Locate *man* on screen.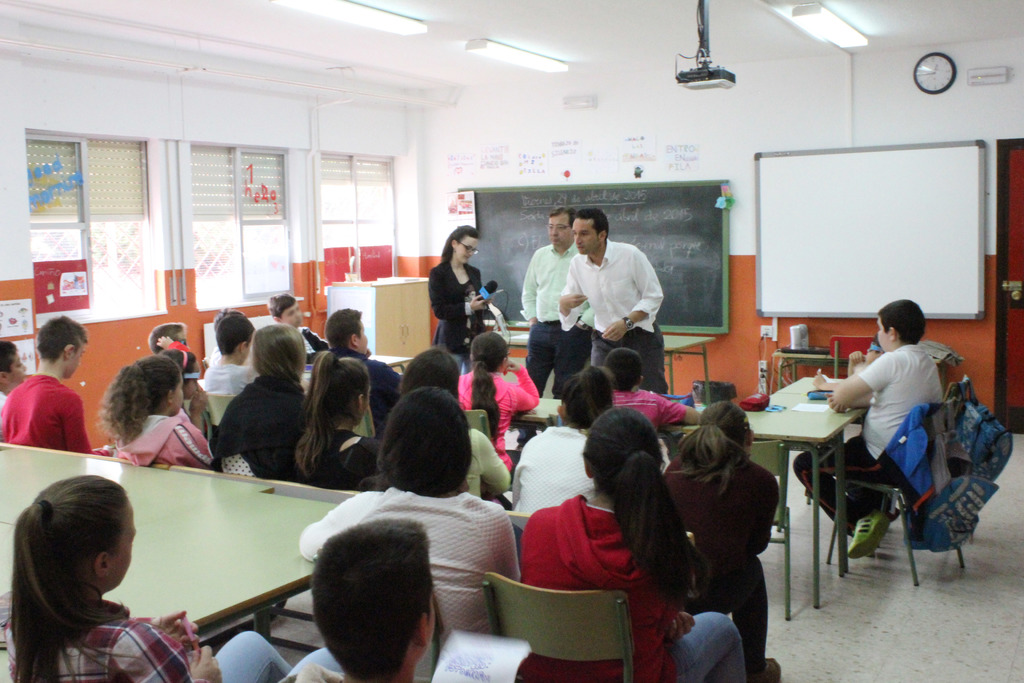
On screen at (525,203,601,407).
